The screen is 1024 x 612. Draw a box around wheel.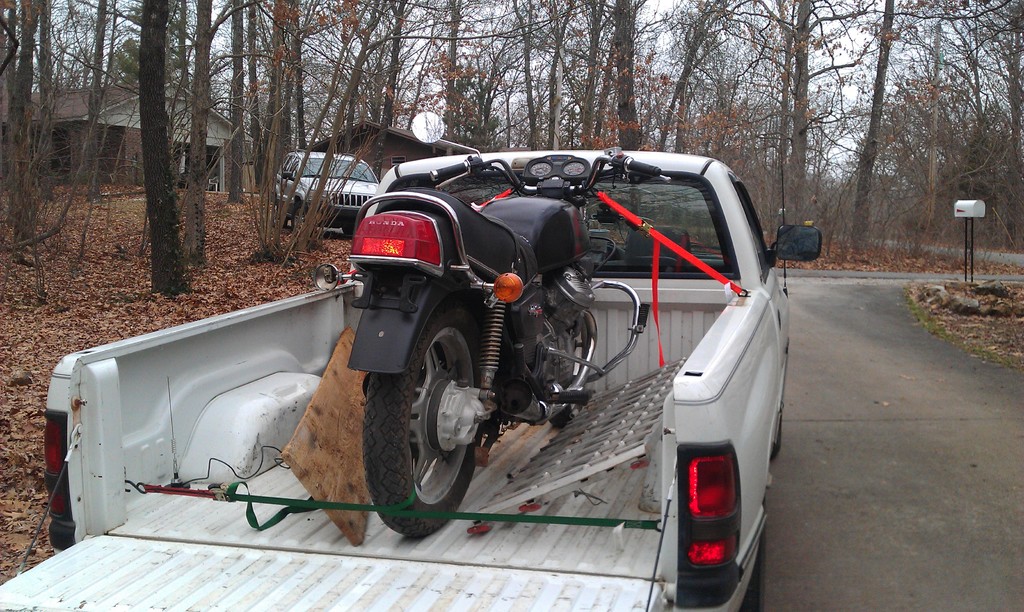
271 201 286 226.
